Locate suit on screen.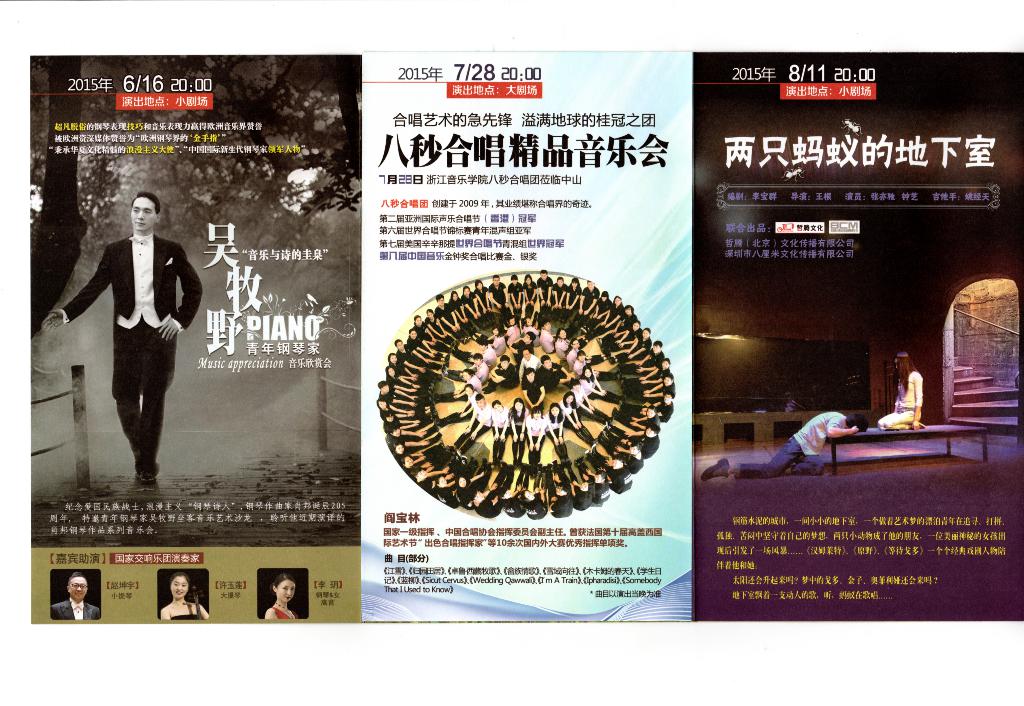
On screen at select_region(76, 190, 187, 496).
